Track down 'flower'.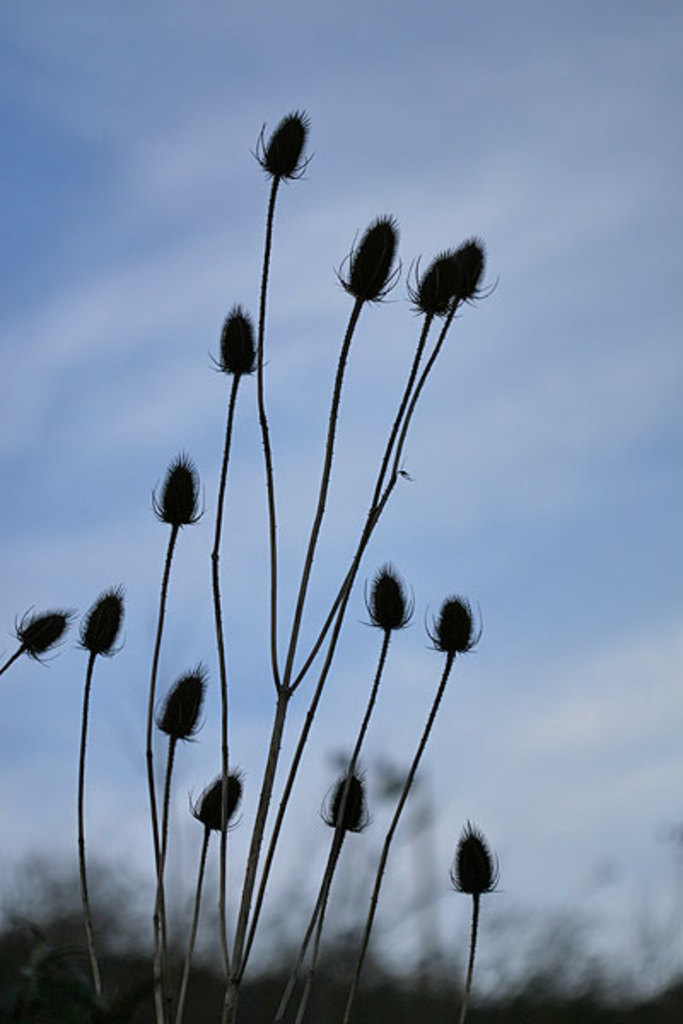
Tracked to 367, 560, 408, 643.
